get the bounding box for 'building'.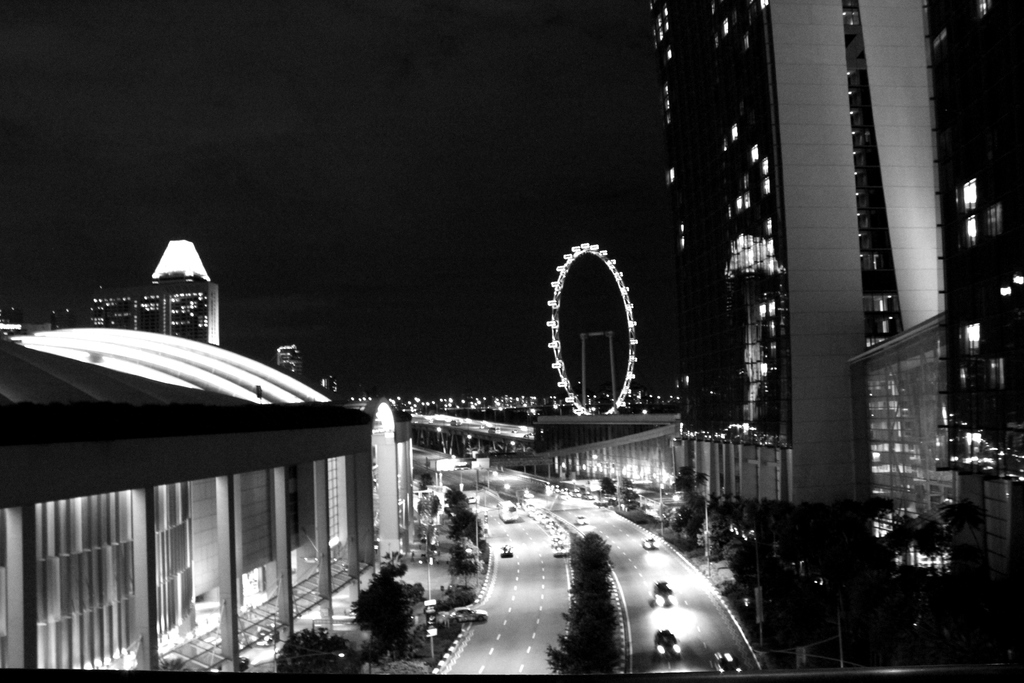
locate(644, 0, 946, 572).
